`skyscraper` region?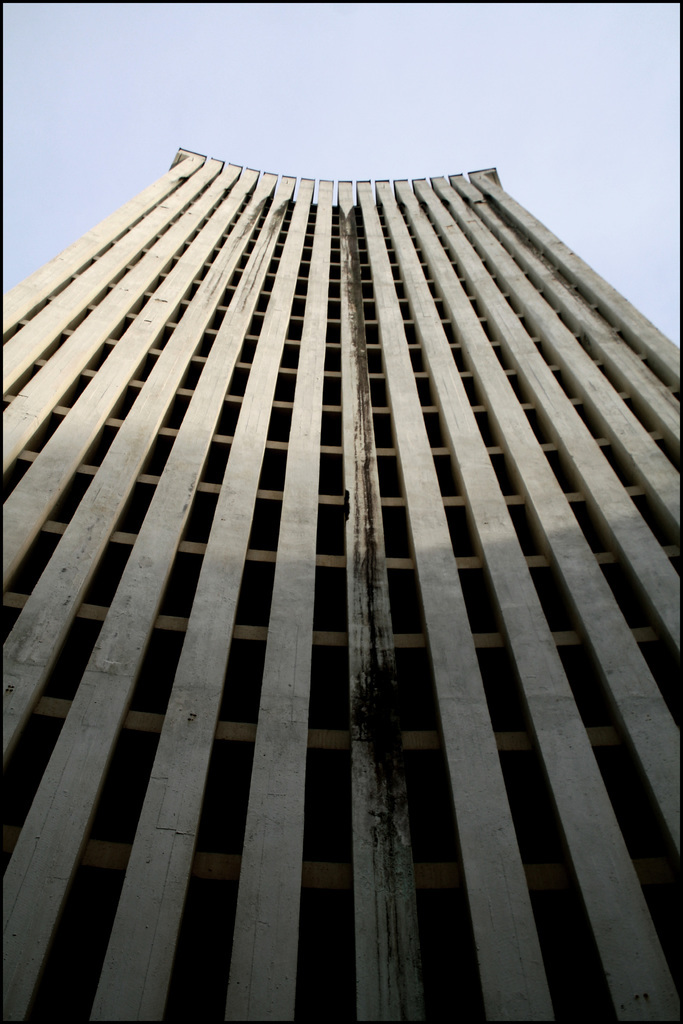
24/122/664/970
